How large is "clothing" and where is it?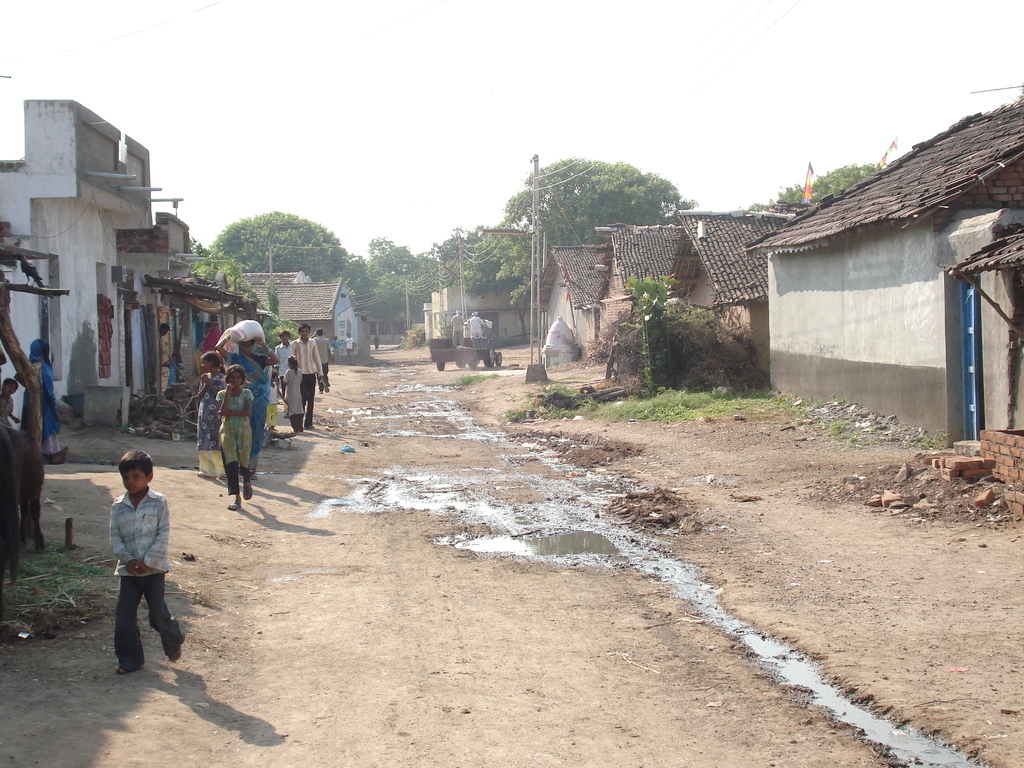
Bounding box: 466:312:487:337.
